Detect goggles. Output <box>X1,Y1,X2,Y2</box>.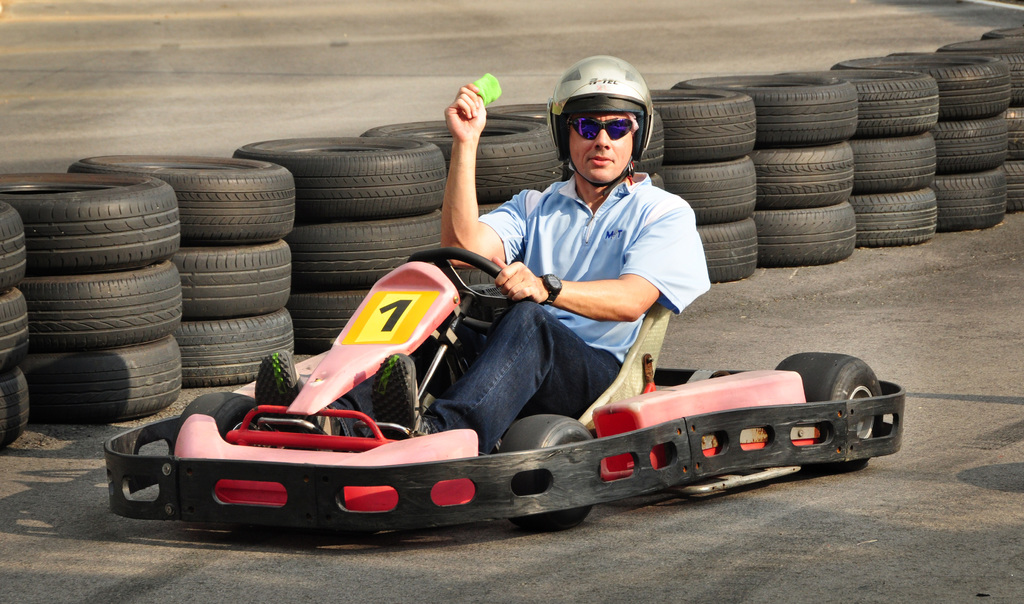
<box>562,114,634,143</box>.
